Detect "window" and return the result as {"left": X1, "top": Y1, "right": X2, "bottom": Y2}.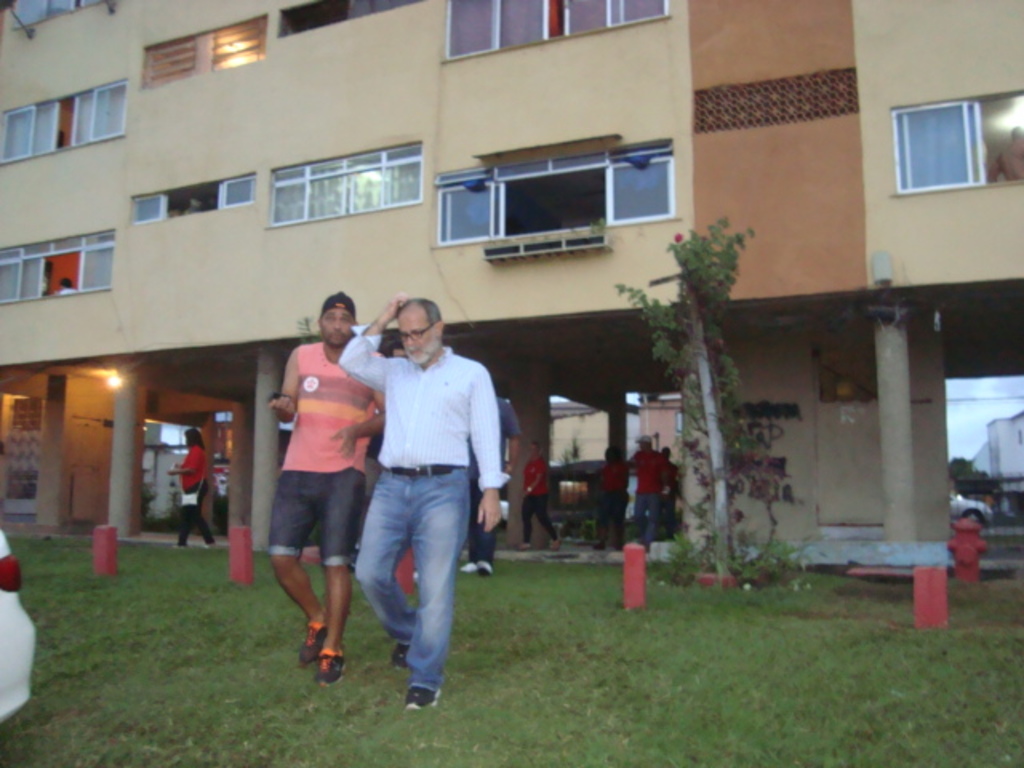
{"left": 138, "top": 11, "right": 264, "bottom": 90}.
